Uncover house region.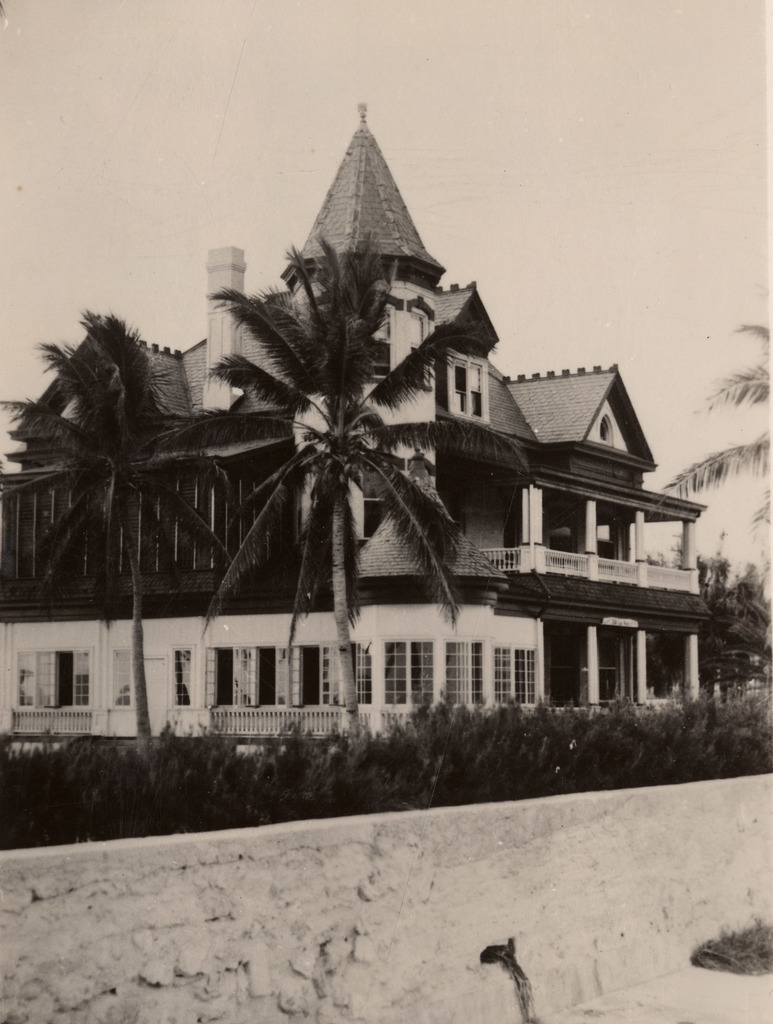
Uncovered: {"left": 0, "top": 95, "right": 713, "bottom": 783}.
